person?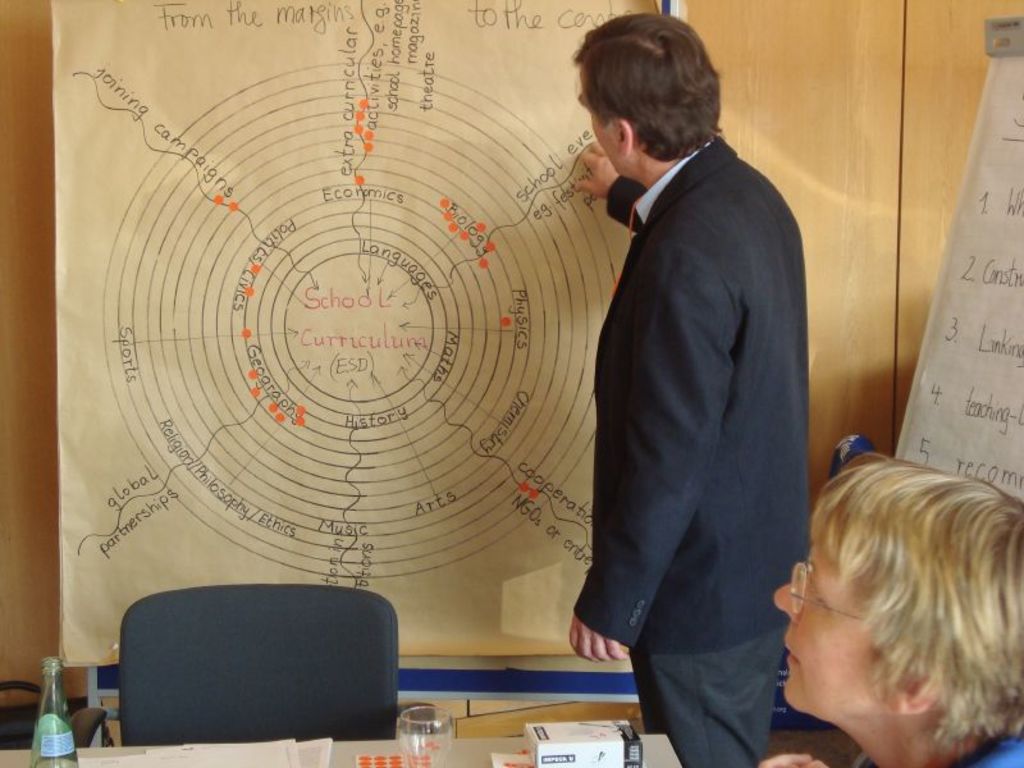
region(529, 14, 836, 763)
